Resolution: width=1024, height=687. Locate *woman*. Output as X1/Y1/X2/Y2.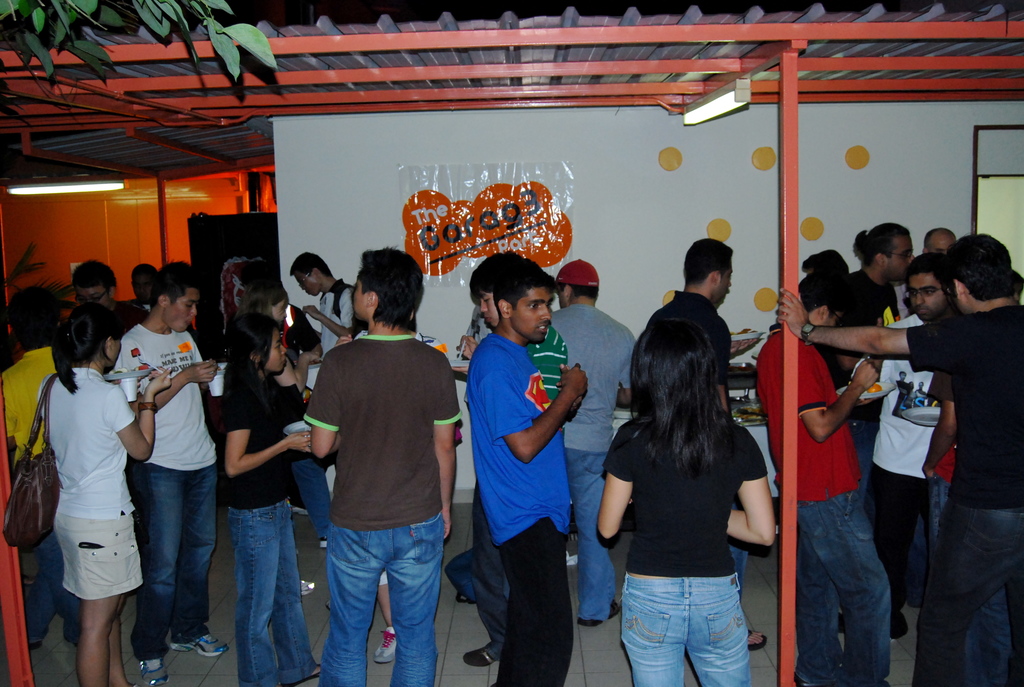
218/311/314/686.
